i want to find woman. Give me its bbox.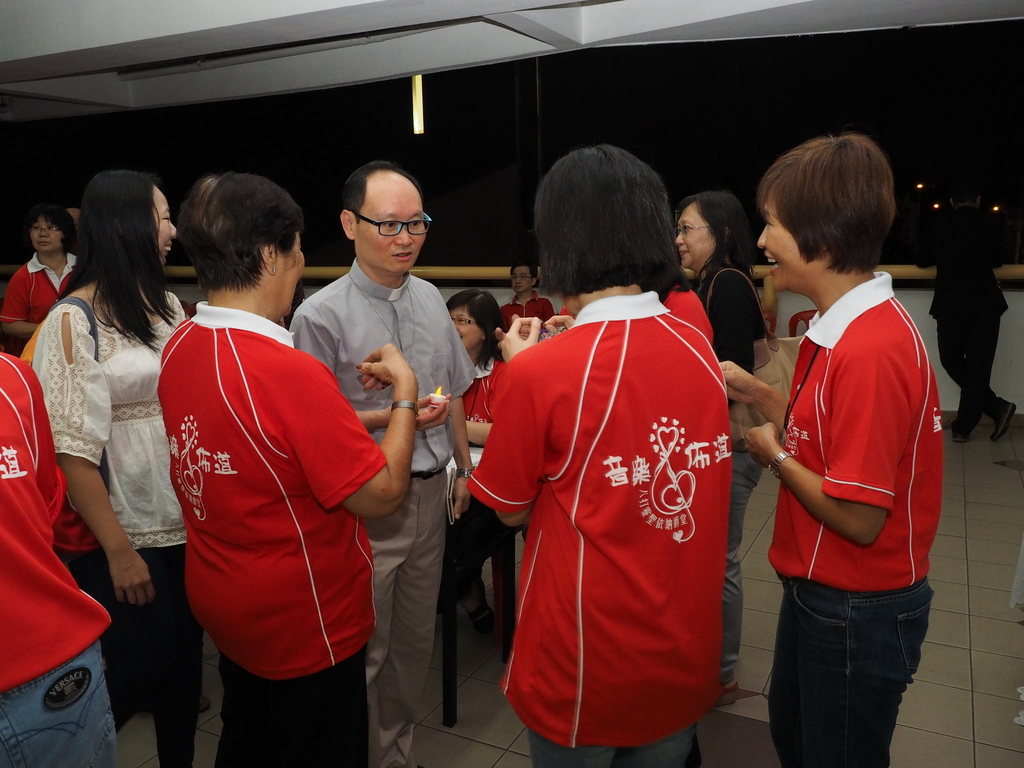
pyautogui.locateOnScreen(465, 143, 726, 767).
